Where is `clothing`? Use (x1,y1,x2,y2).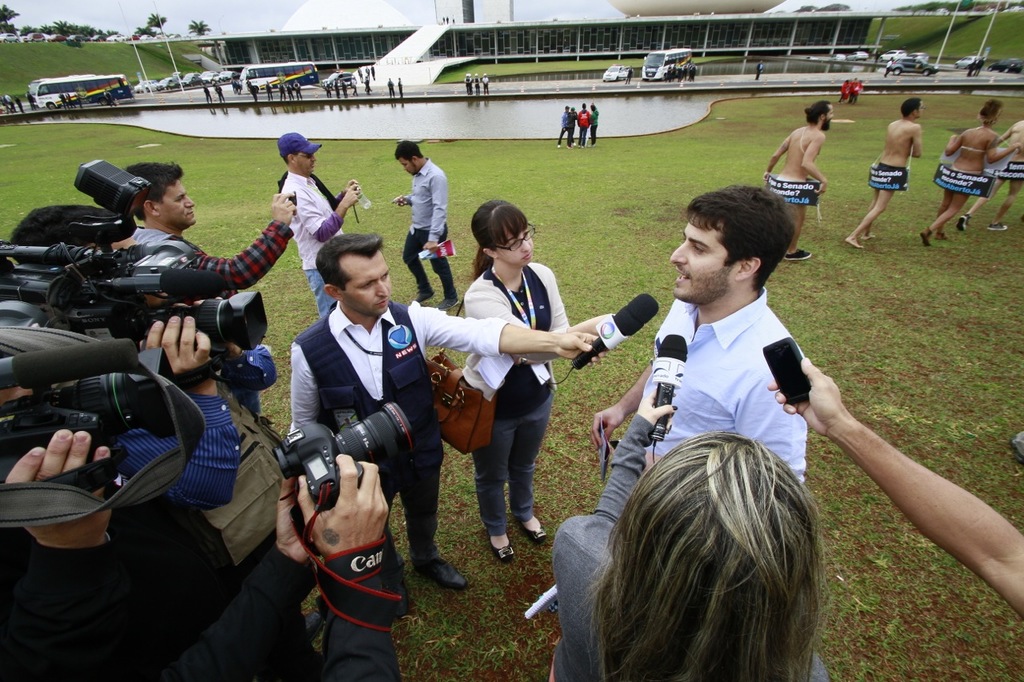
(295,566,424,681).
